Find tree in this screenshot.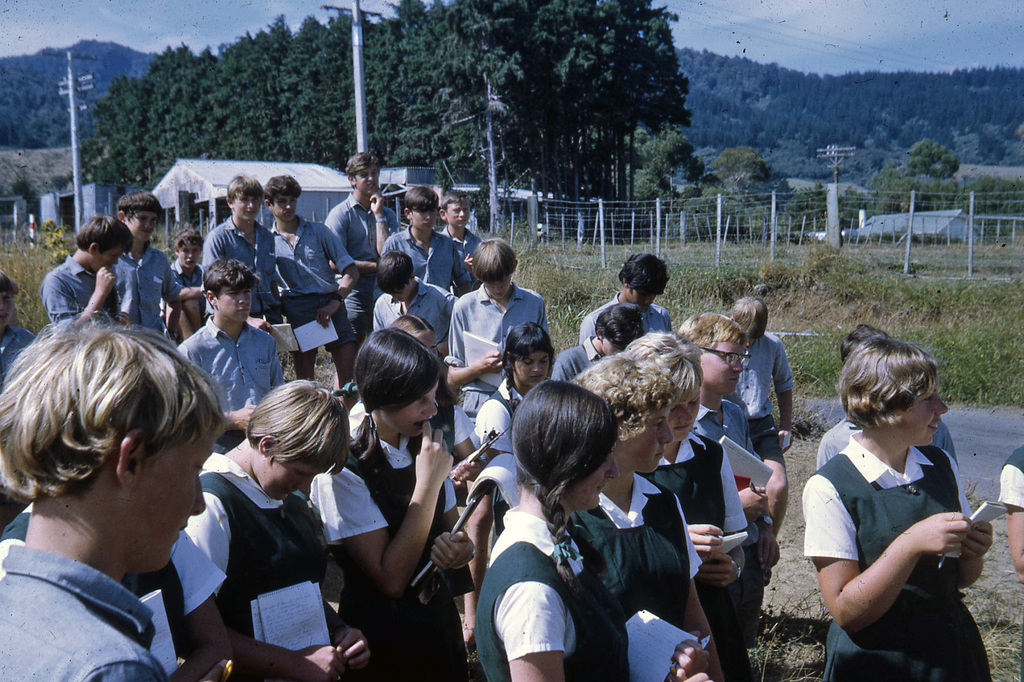
The bounding box for tree is 467/0/541/181.
